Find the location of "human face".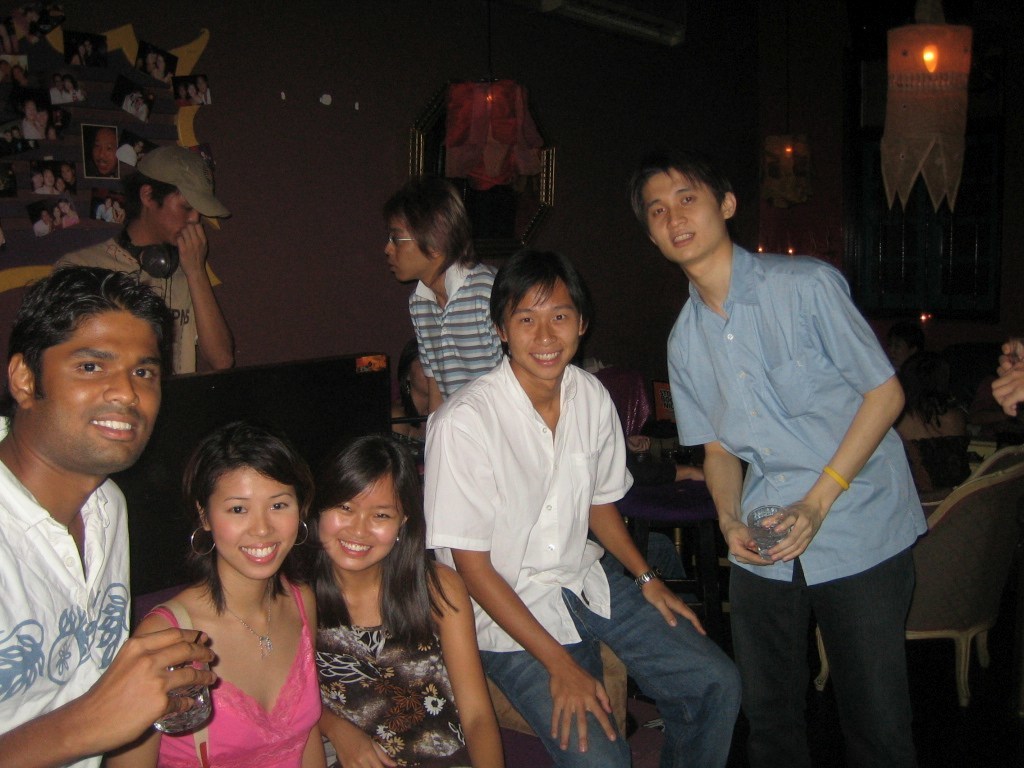
Location: 153,188,198,243.
